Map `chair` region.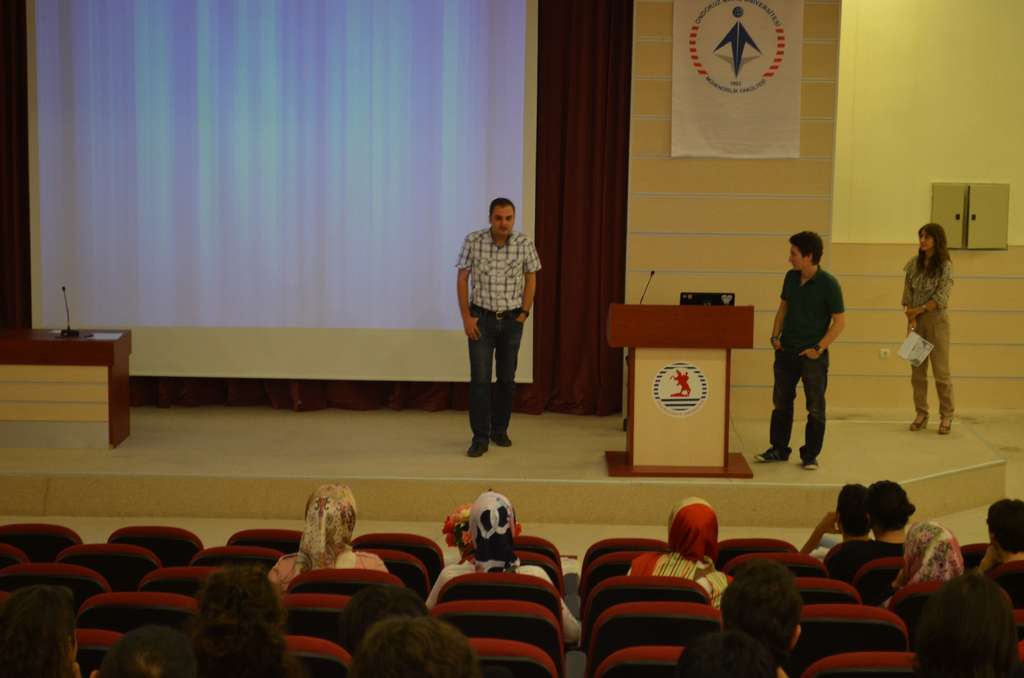
Mapped to (722, 552, 829, 574).
